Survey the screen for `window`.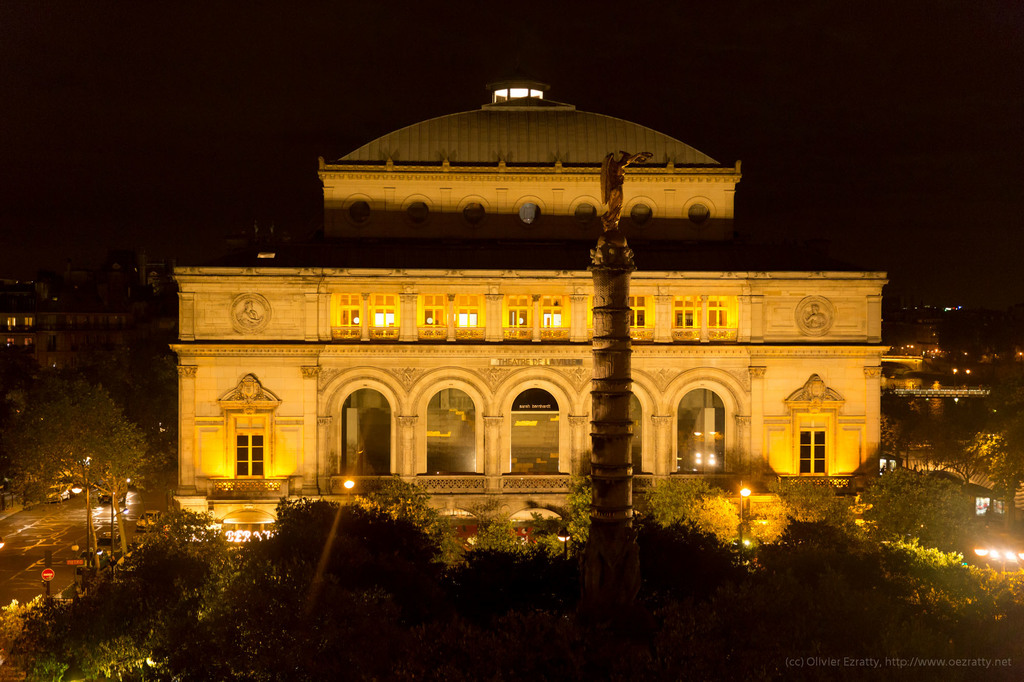
Survey found: bbox=(417, 295, 444, 329).
